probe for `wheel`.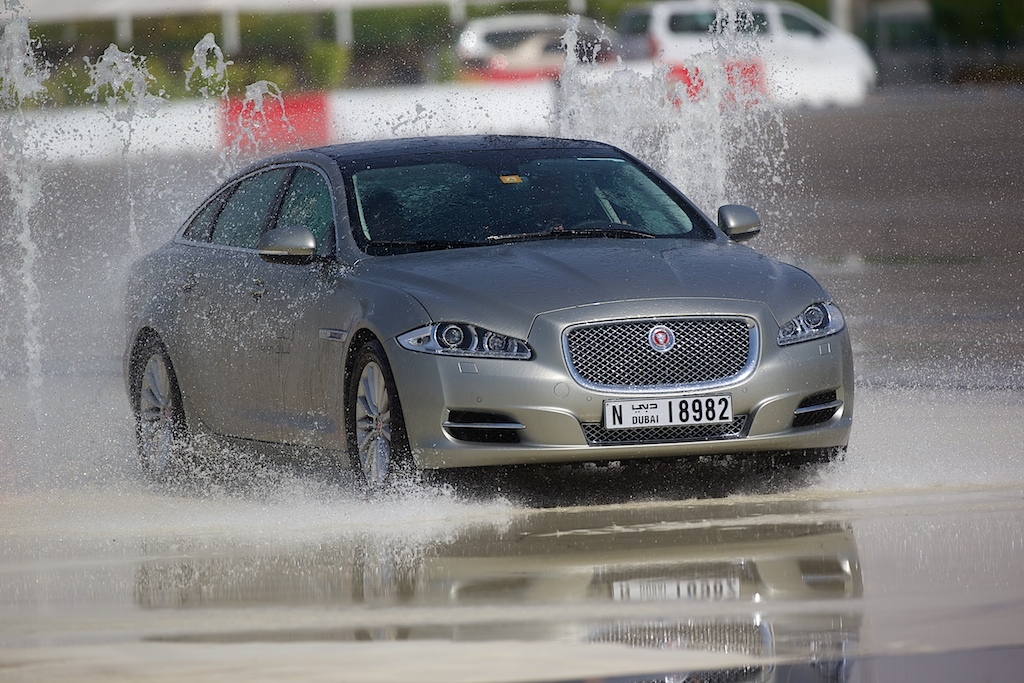
Probe result: pyautogui.locateOnScreen(132, 344, 186, 488).
